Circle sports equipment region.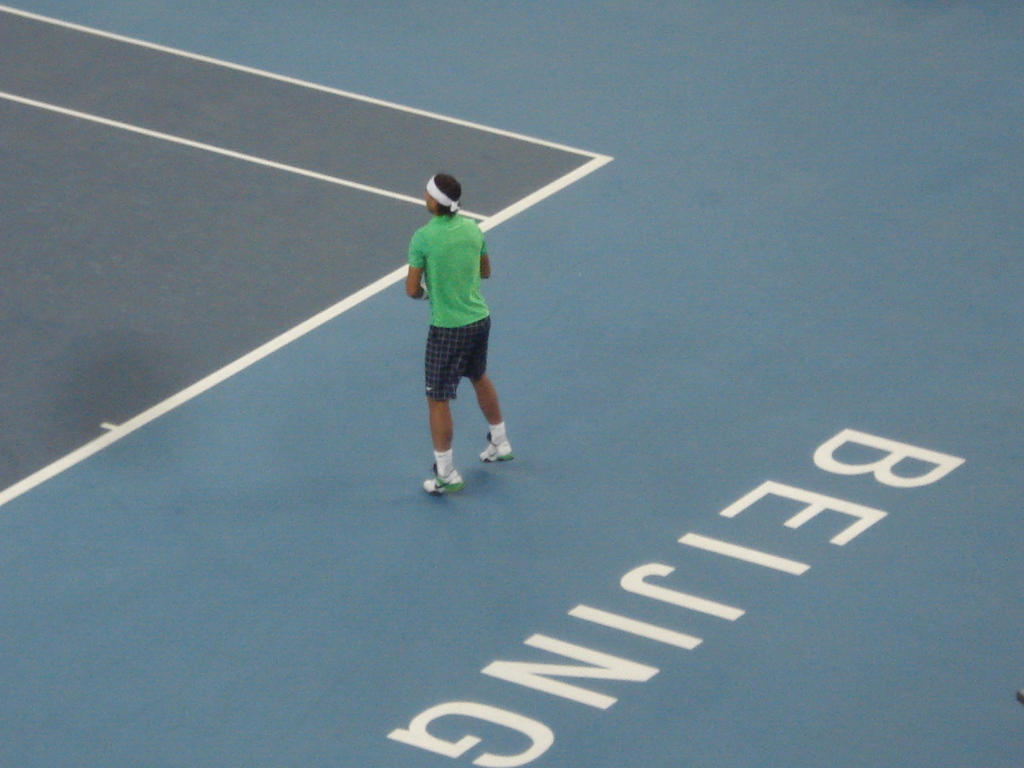
Region: 479, 441, 512, 461.
